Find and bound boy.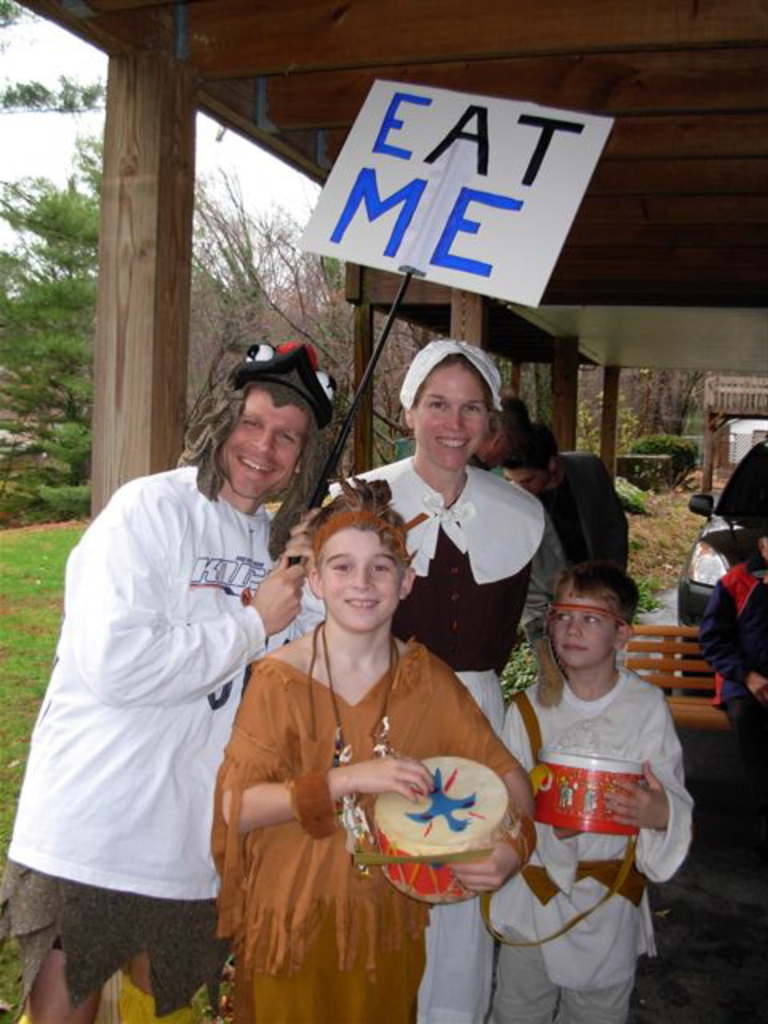
Bound: x1=211 y1=478 x2=536 y2=1022.
